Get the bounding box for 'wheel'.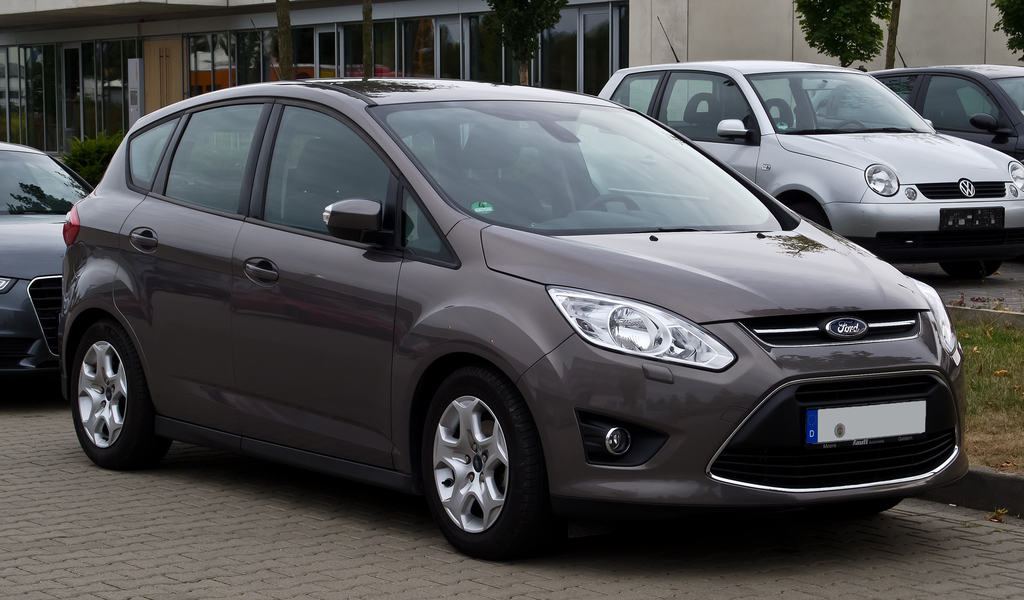
(x1=939, y1=257, x2=1004, y2=282).
